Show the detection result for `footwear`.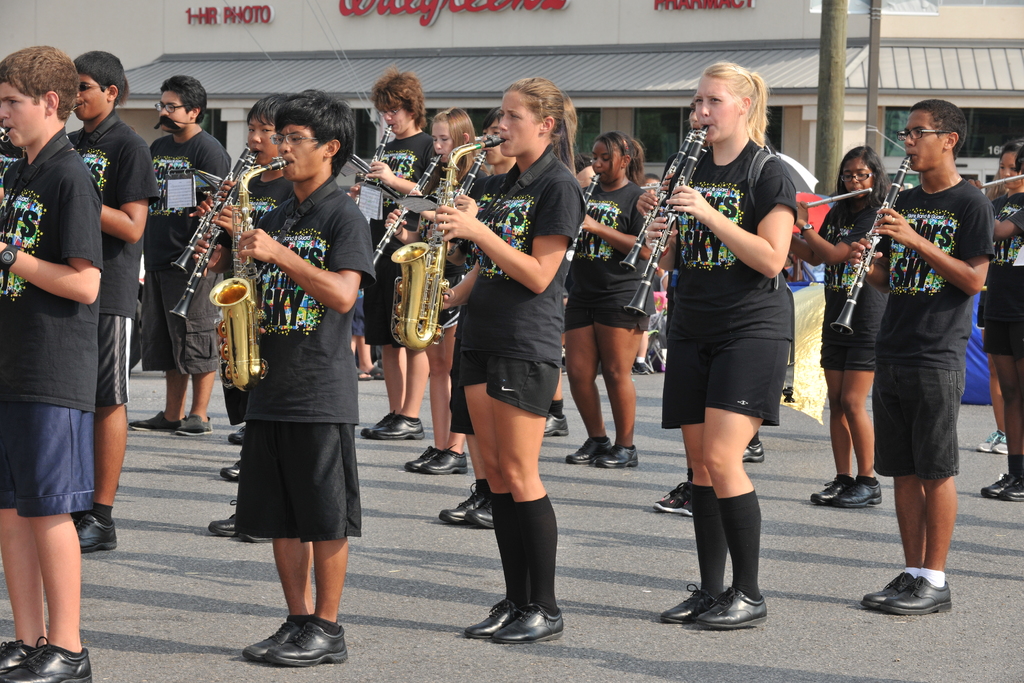
<region>564, 438, 611, 466</region>.
